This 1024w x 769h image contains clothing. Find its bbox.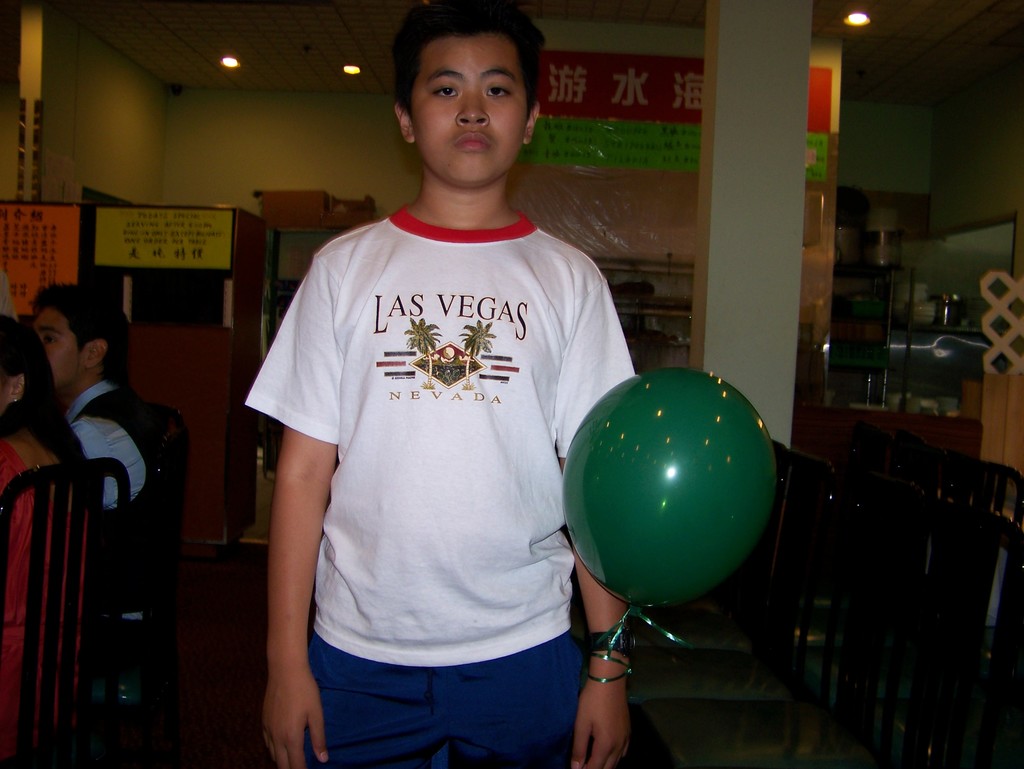
bbox=[257, 153, 628, 731].
